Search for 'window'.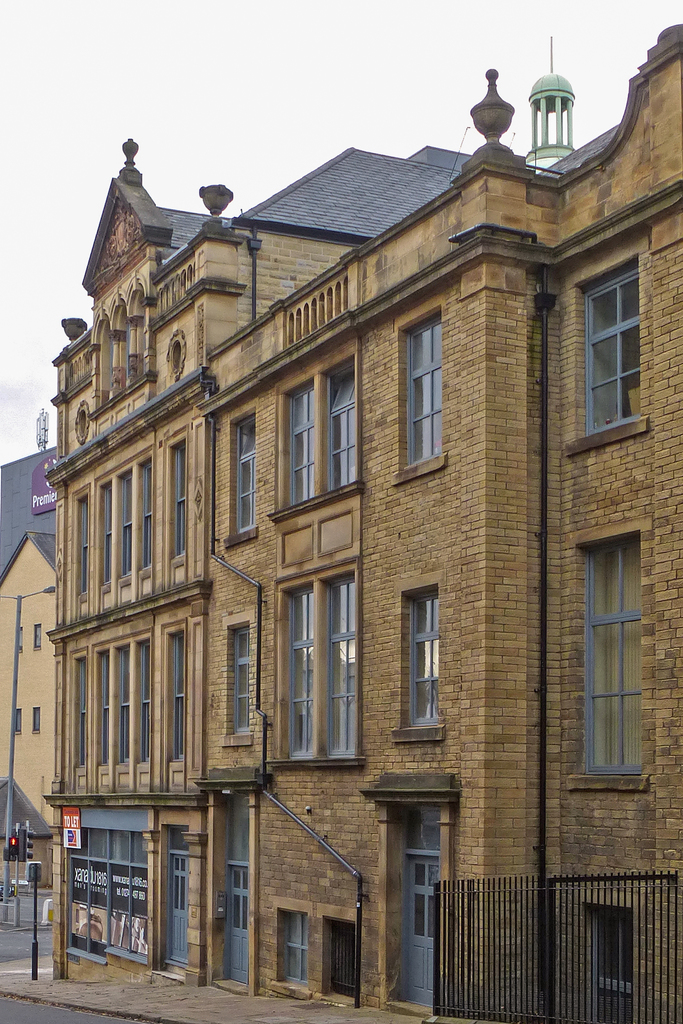
Found at bbox(288, 380, 317, 502).
